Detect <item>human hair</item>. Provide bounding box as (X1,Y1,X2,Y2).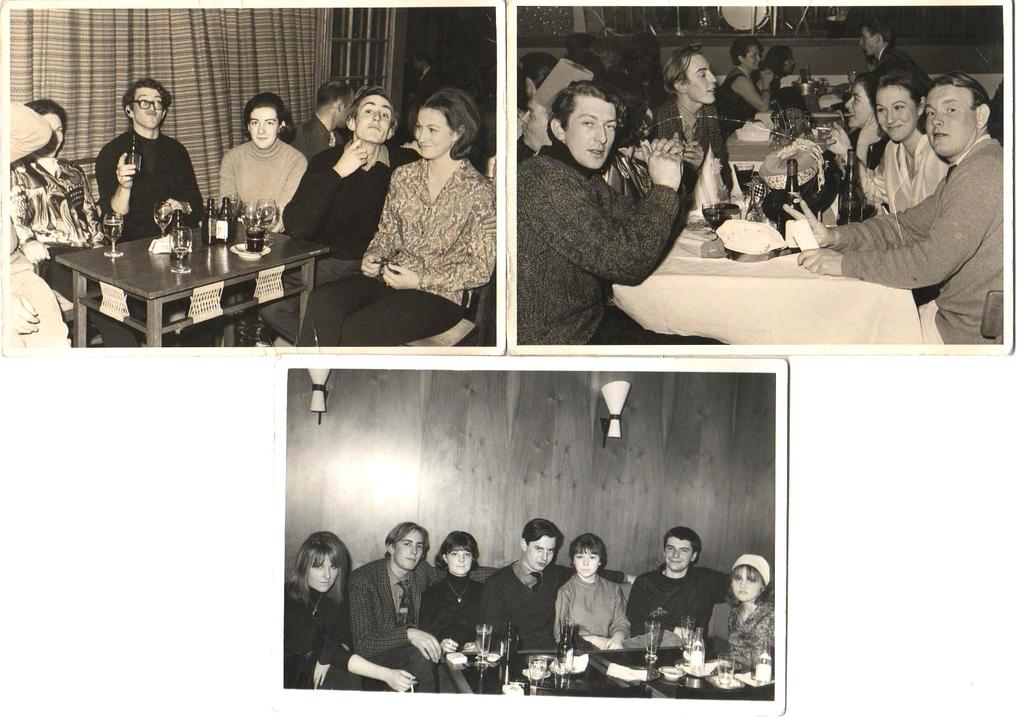
(844,68,883,131).
